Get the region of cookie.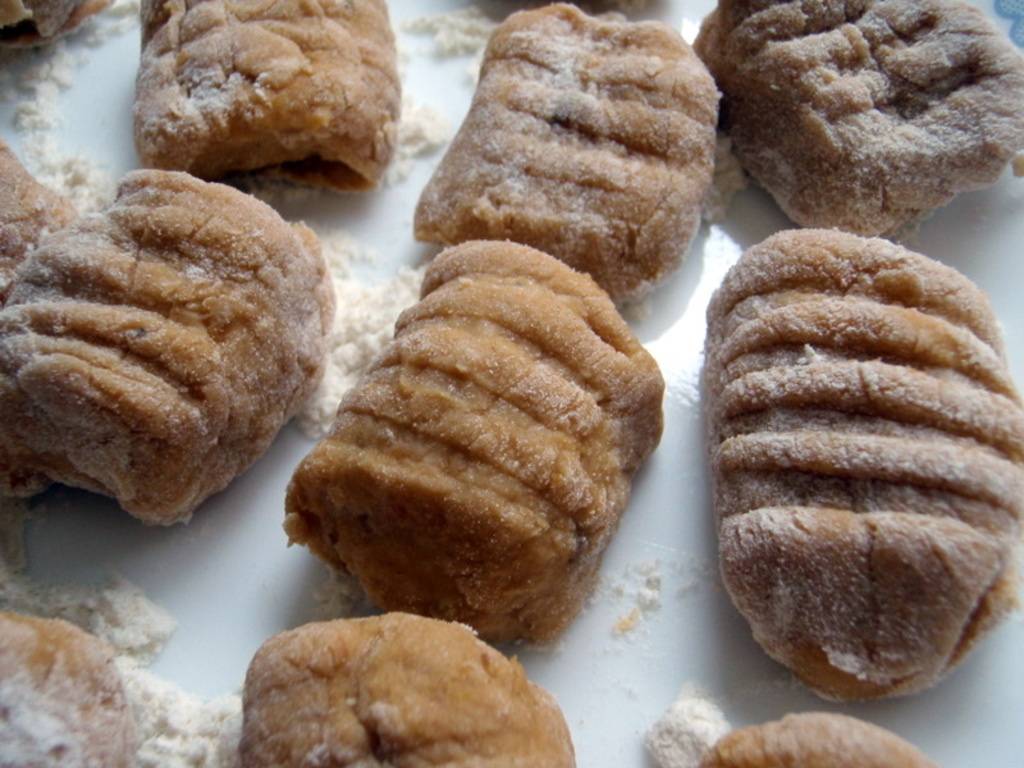
(243,603,585,767).
